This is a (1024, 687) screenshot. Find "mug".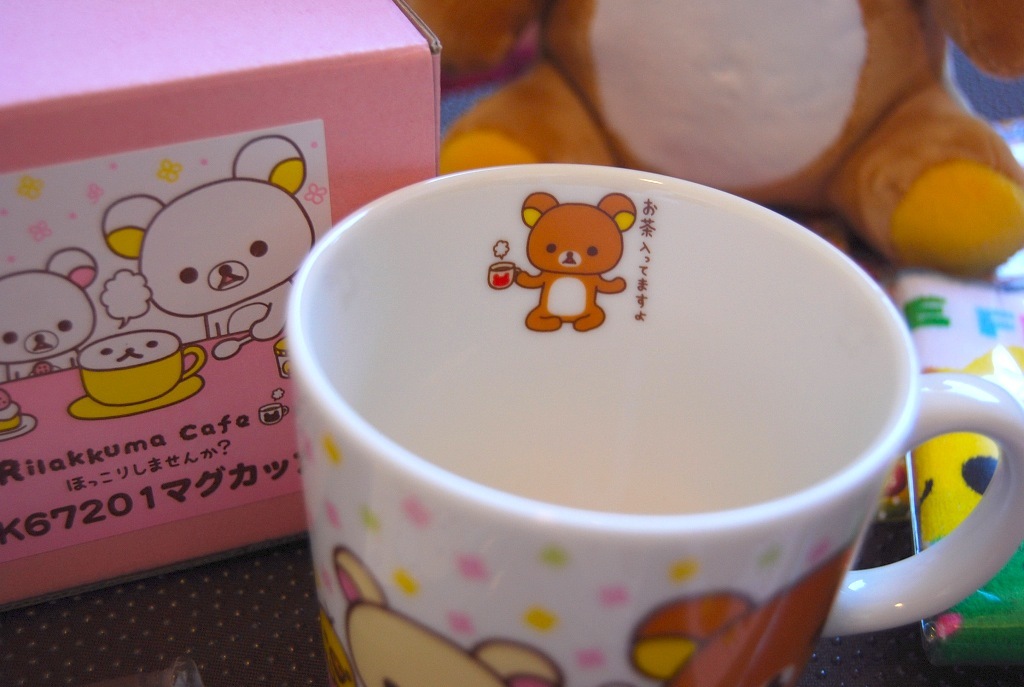
Bounding box: select_region(287, 160, 1023, 686).
